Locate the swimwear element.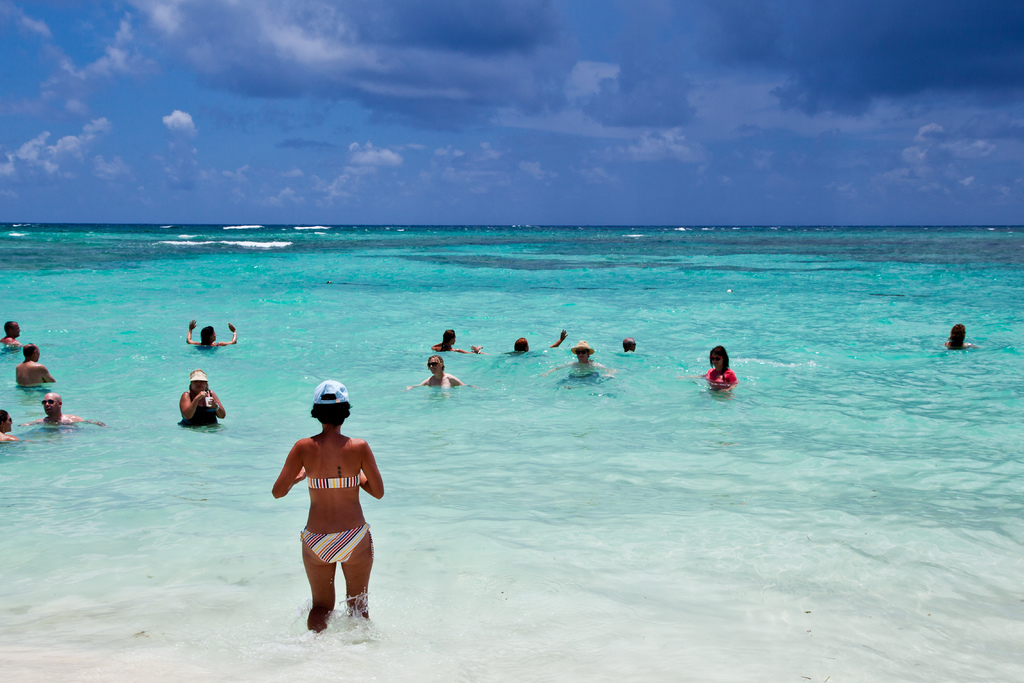
Element bbox: x1=303 y1=473 x2=364 y2=487.
